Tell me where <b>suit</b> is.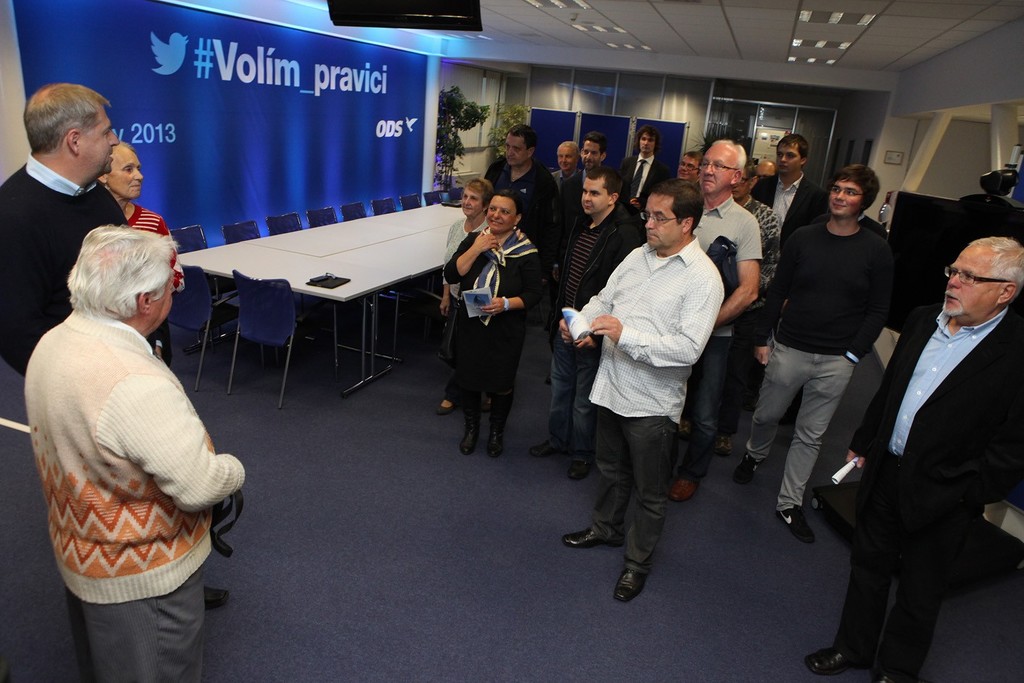
<b>suit</b> is at rect(846, 302, 1023, 515).
